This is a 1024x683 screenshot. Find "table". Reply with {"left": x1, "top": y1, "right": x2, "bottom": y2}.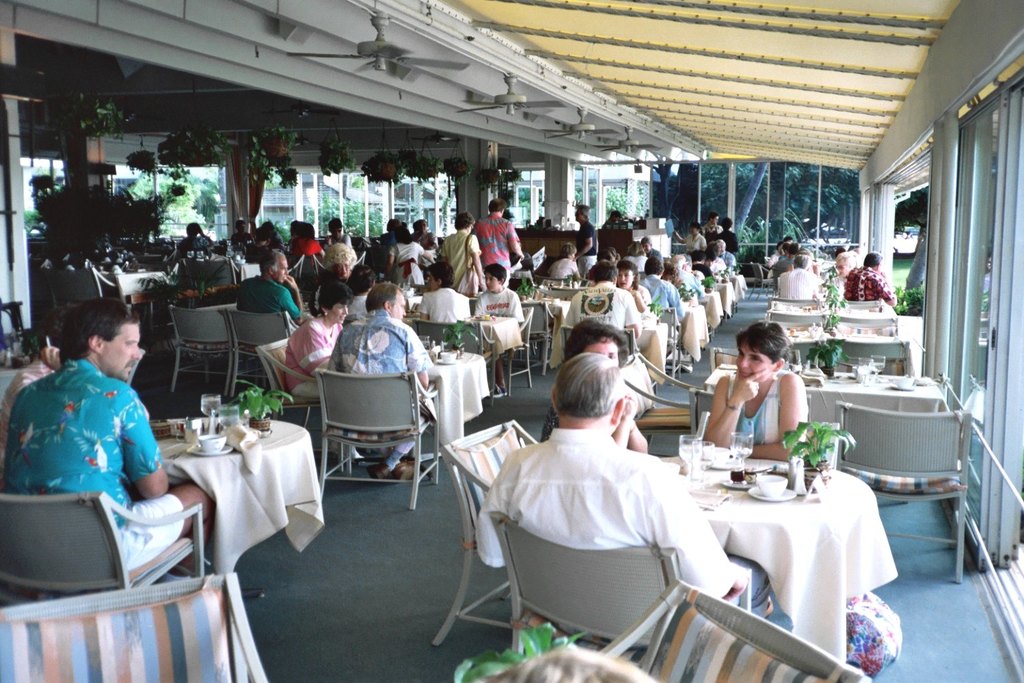
{"left": 662, "top": 457, "right": 898, "bottom": 667}.
